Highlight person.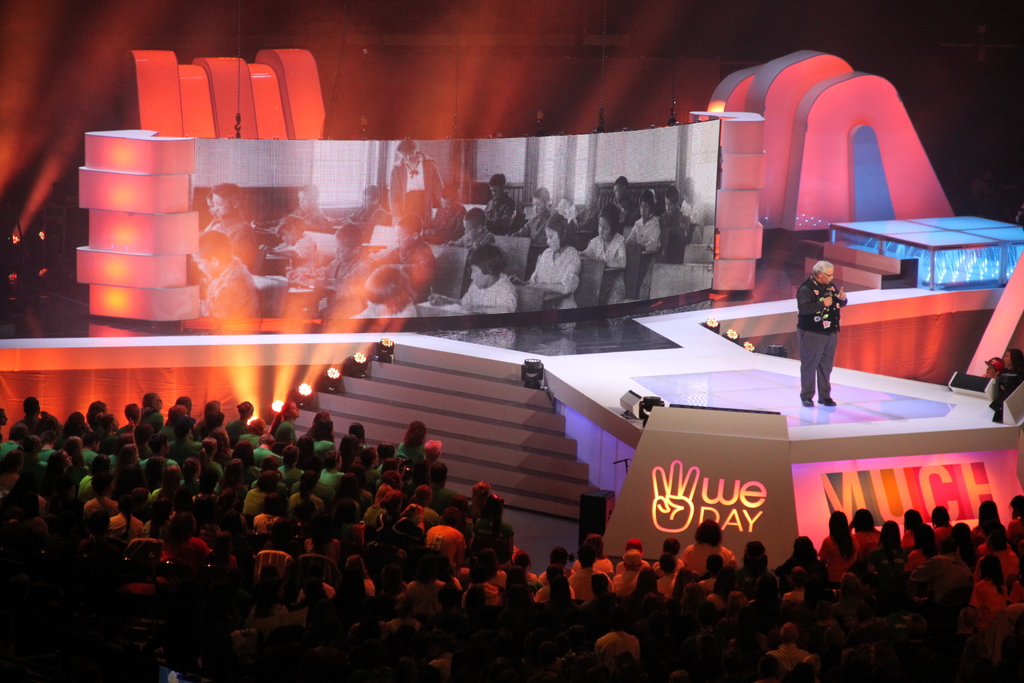
Highlighted region: (231,443,255,481).
